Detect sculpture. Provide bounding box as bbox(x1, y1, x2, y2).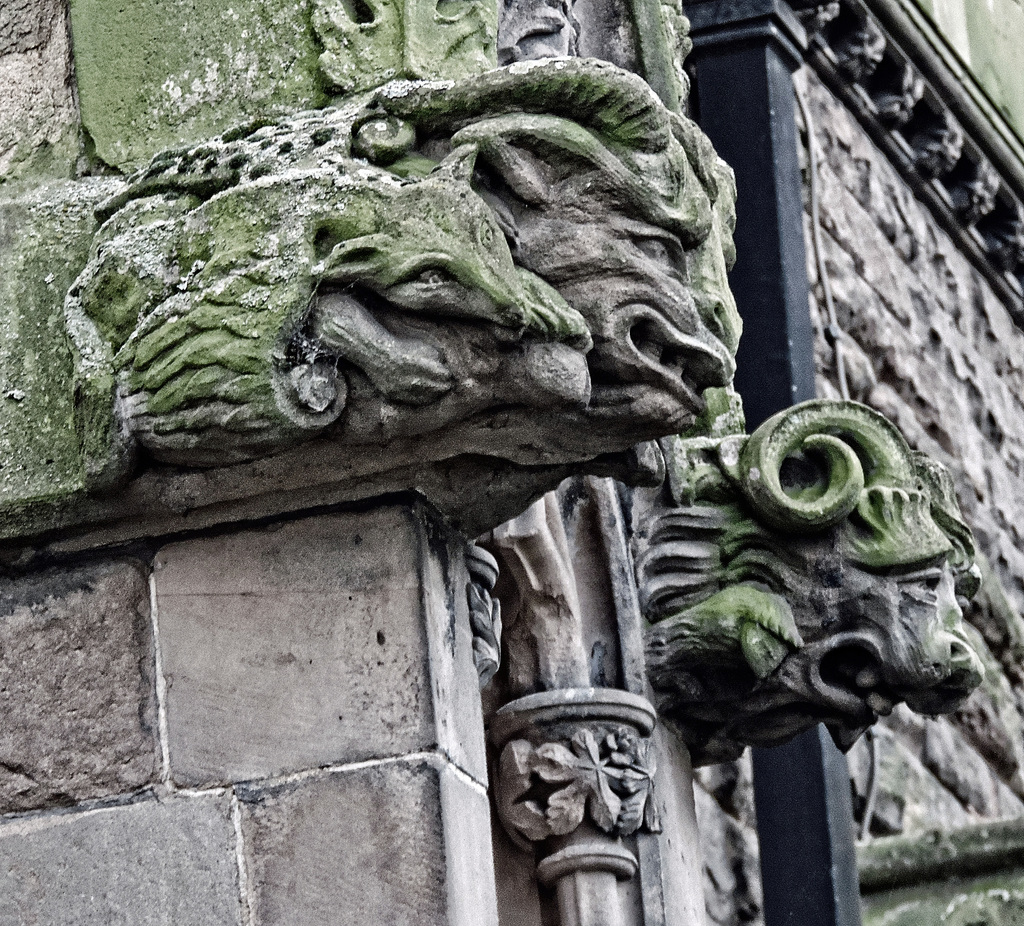
bbox(648, 391, 985, 756).
